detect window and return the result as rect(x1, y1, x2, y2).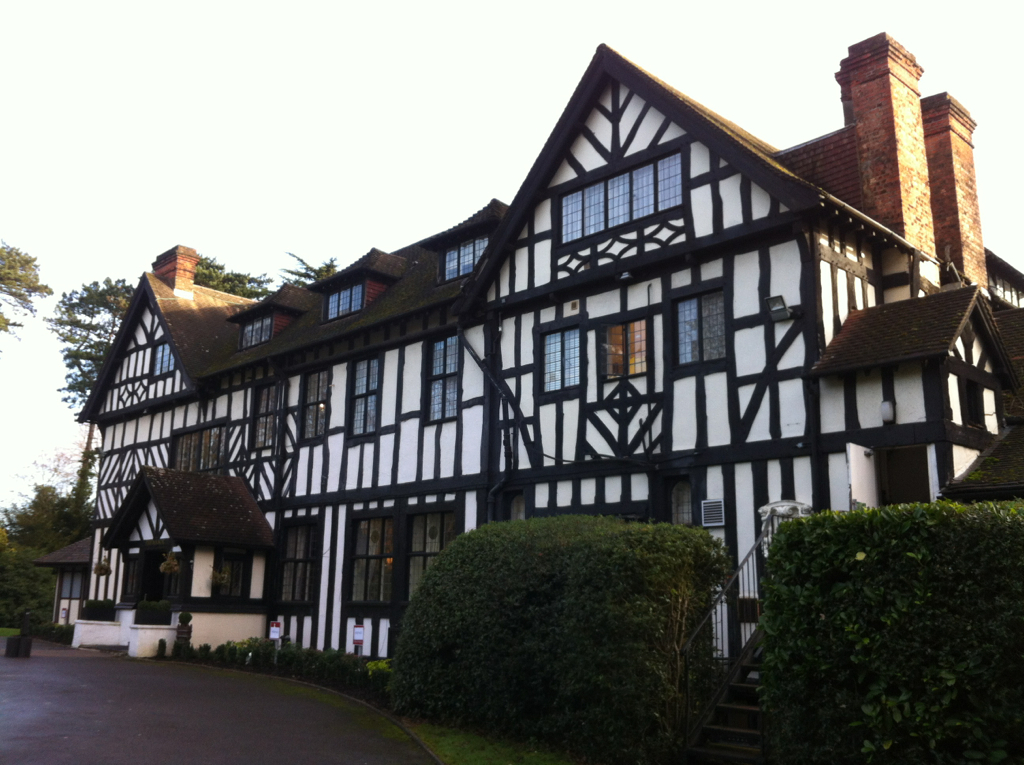
rect(358, 521, 397, 611).
